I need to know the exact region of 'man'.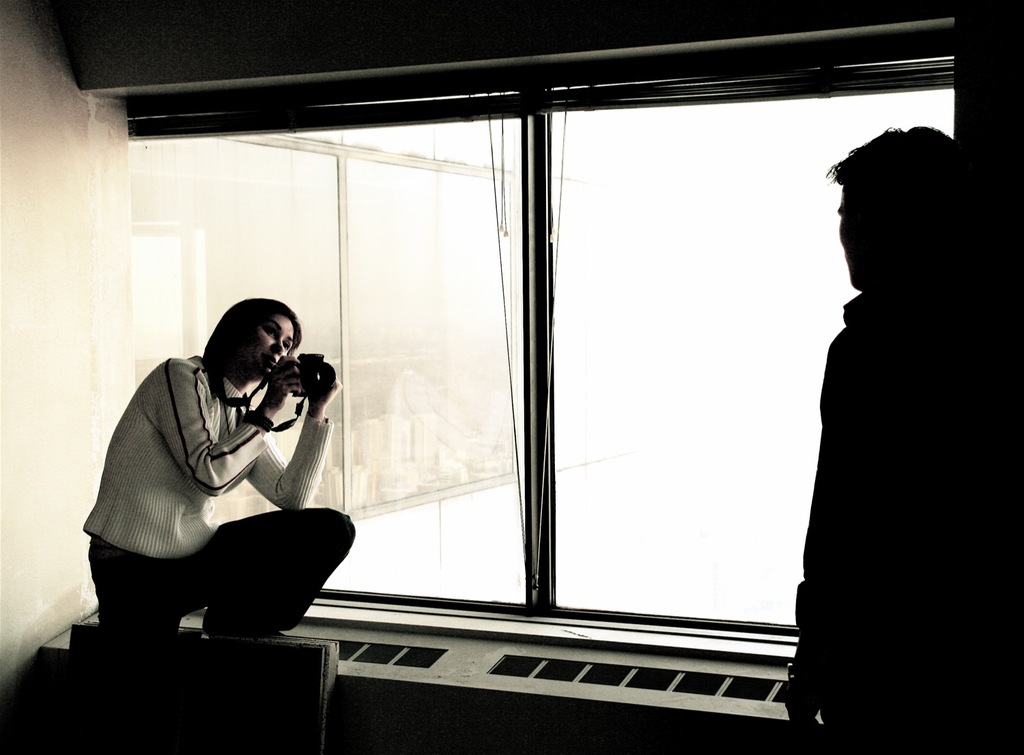
Region: (761,131,1015,730).
